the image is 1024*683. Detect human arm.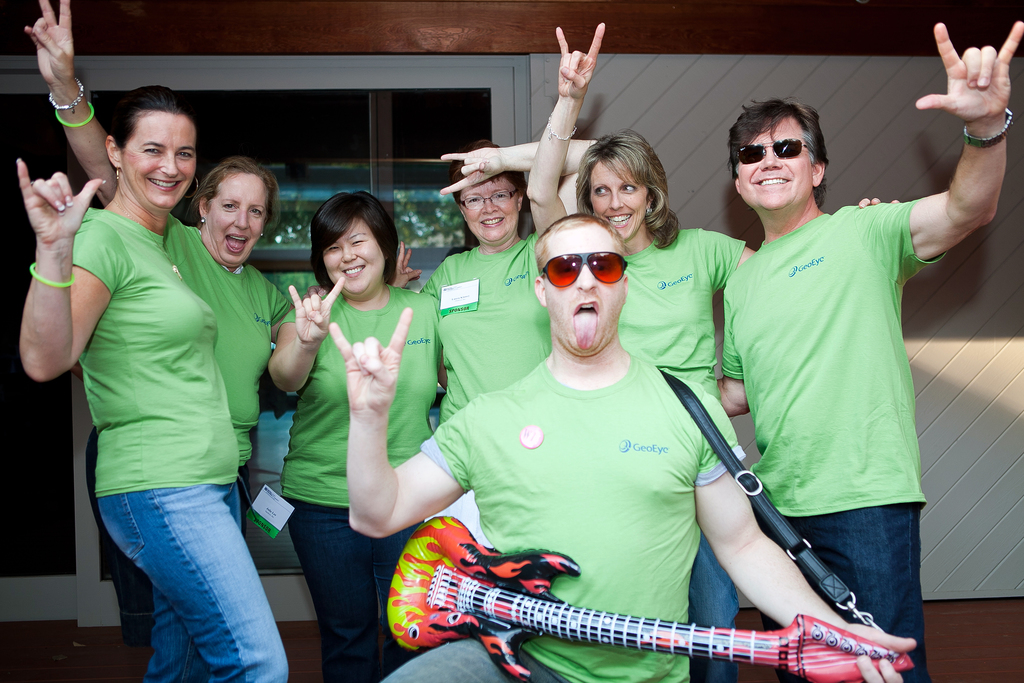
Detection: (left=328, top=304, right=492, bottom=539).
